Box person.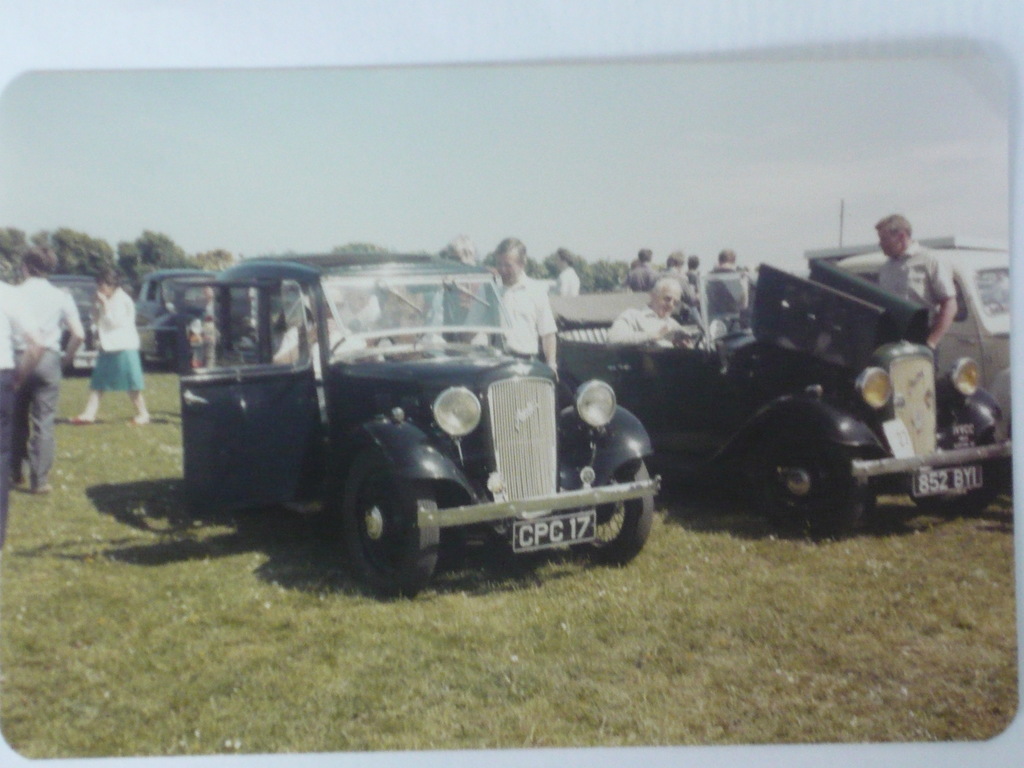
region(11, 244, 83, 493).
